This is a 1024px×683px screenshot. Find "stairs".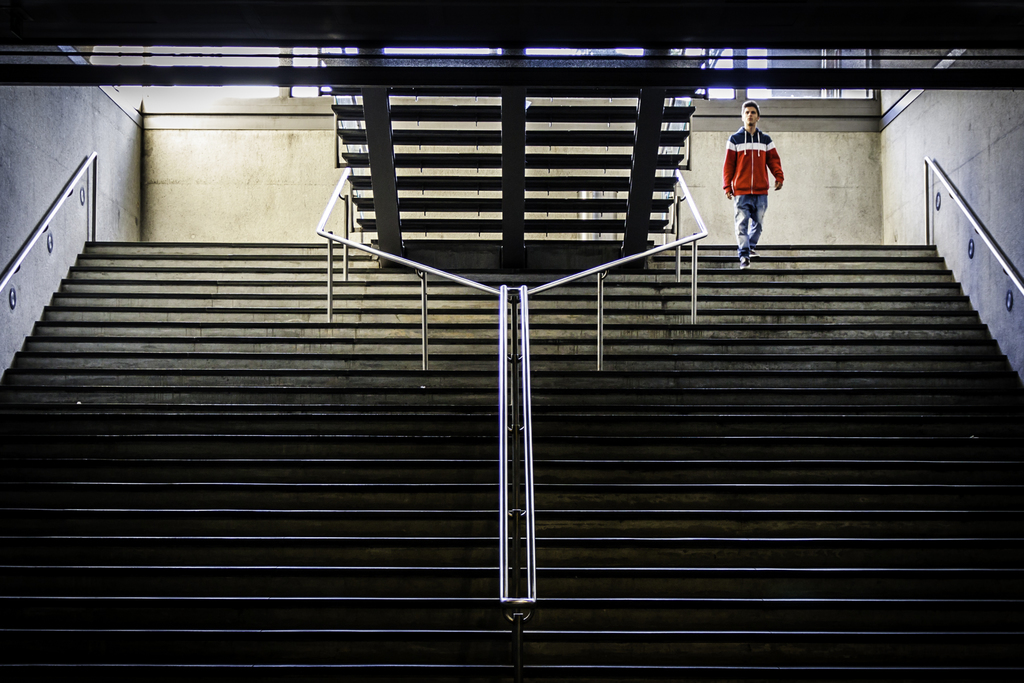
Bounding box: Rect(0, 240, 1023, 682).
